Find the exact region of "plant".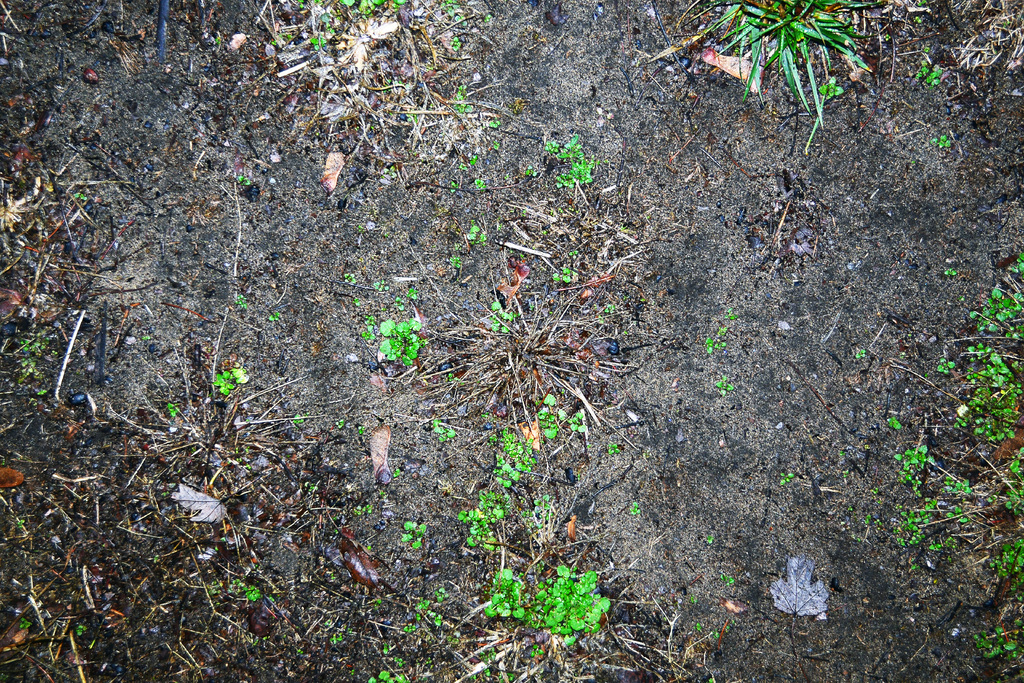
Exact region: (330,513,340,522).
